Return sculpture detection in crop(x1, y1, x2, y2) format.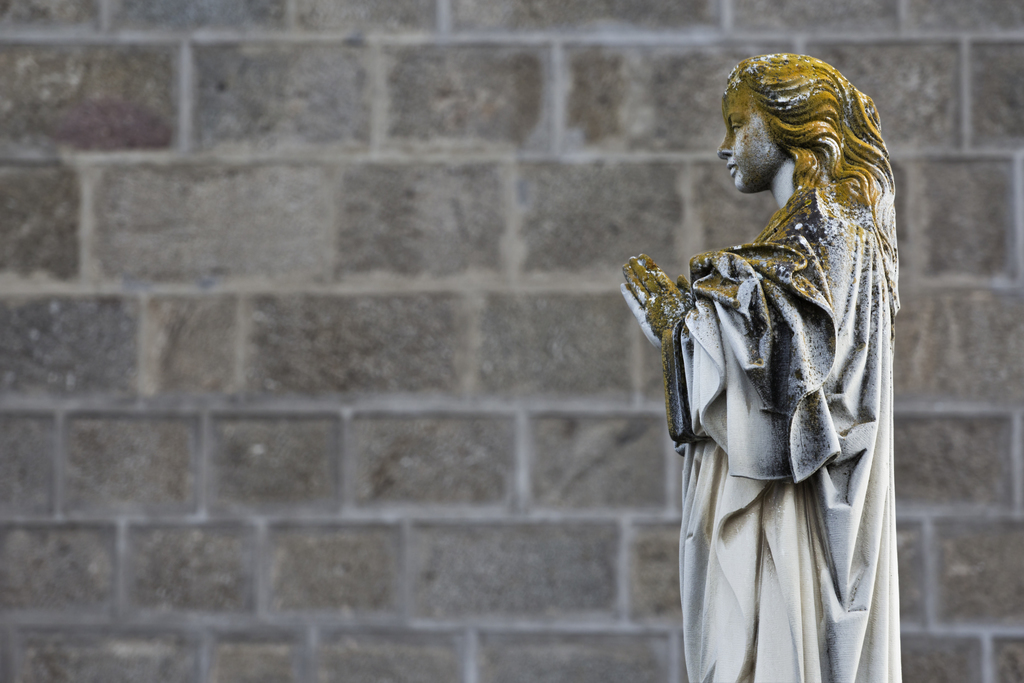
crop(634, 56, 916, 662).
